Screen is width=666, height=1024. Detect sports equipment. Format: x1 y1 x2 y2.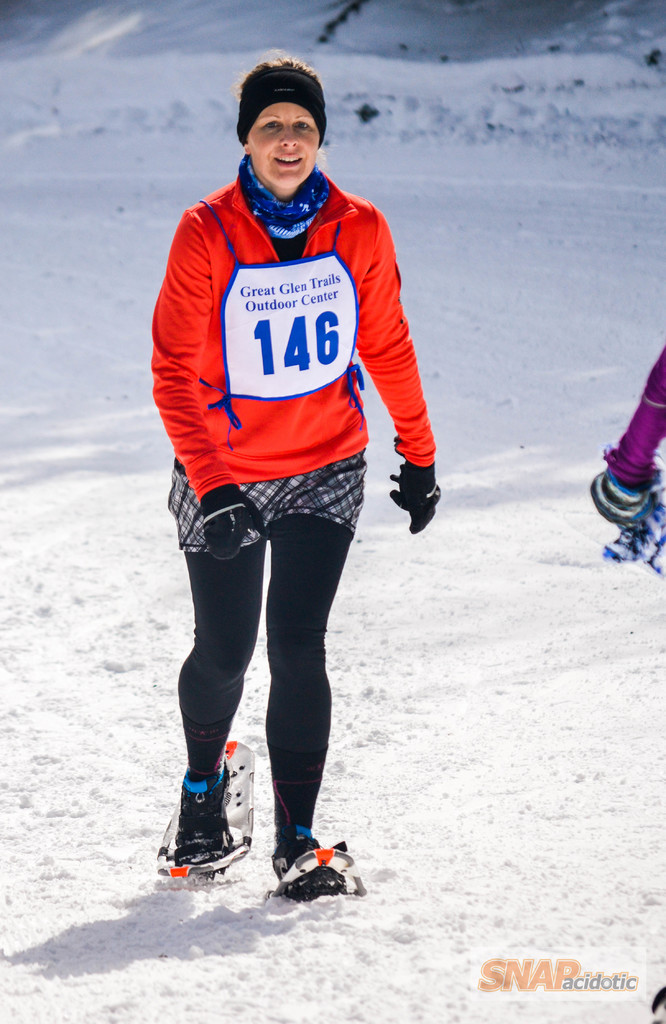
198 489 266 571.
